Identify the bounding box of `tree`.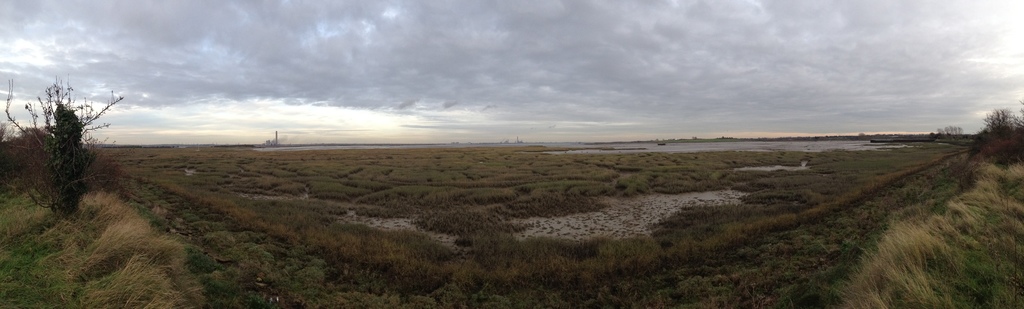
15,67,129,193.
